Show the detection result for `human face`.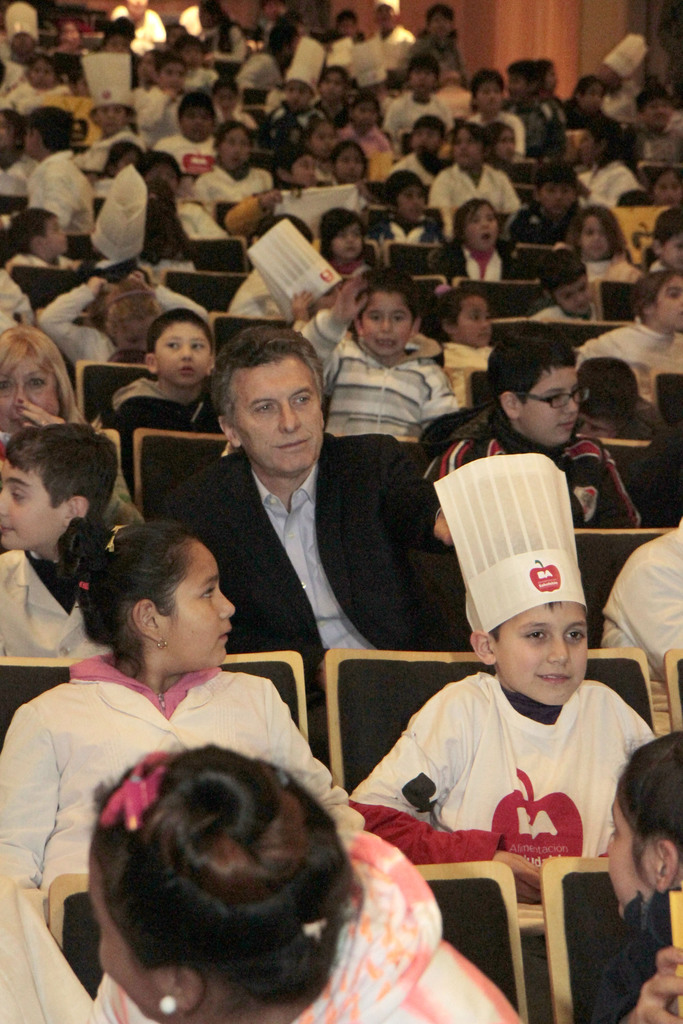
Rect(470, 204, 500, 250).
